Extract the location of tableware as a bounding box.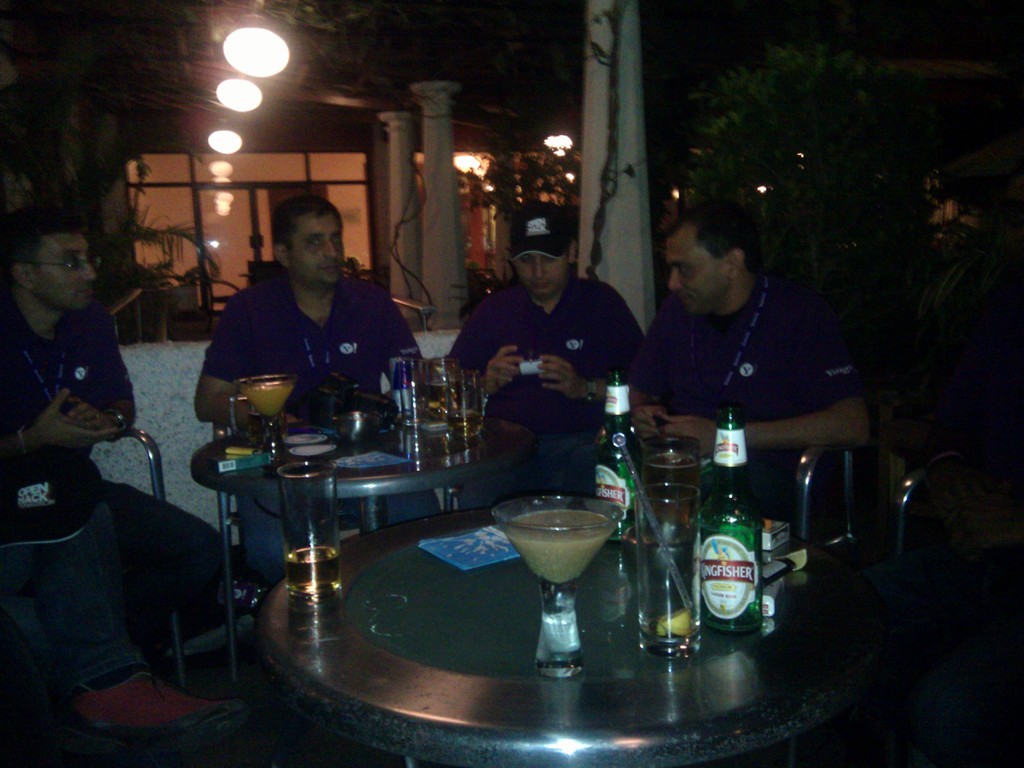
x1=630, y1=483, x2=710, y2=643.
